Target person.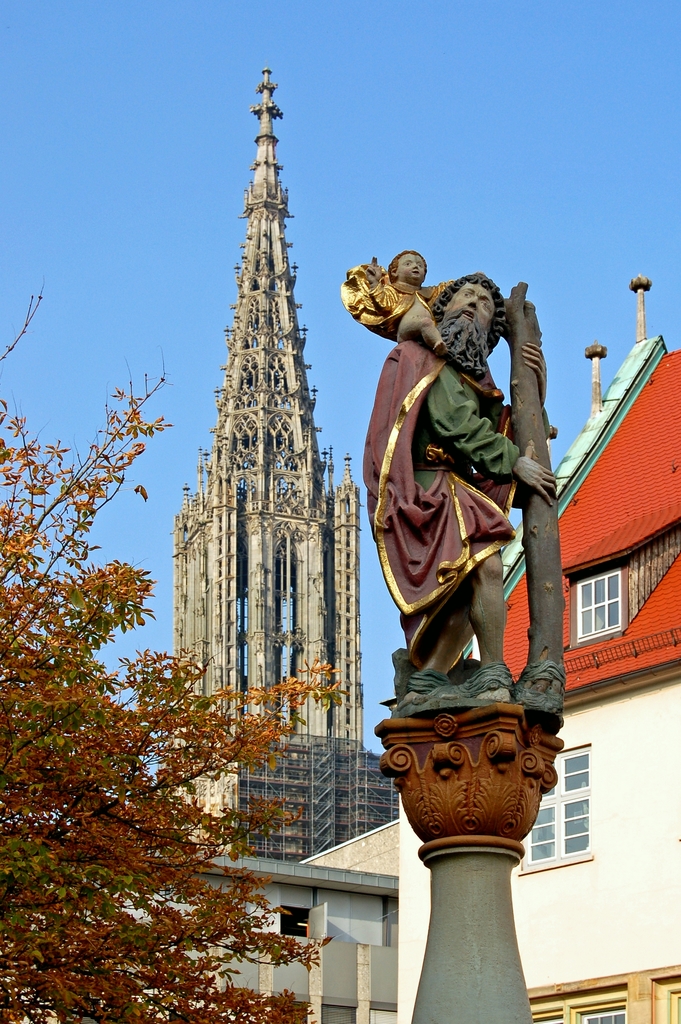
Target region: bbox=(362, 275, 559, 701).
